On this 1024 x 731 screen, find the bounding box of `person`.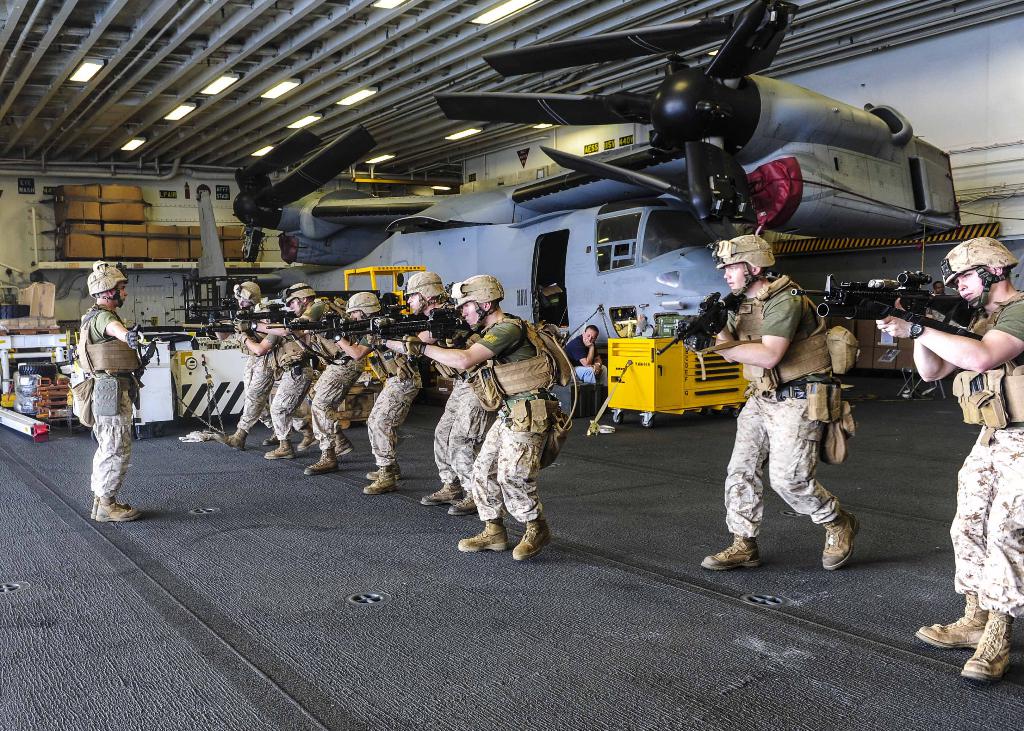
Bounding box: rect(567, 328, 611, 387).
